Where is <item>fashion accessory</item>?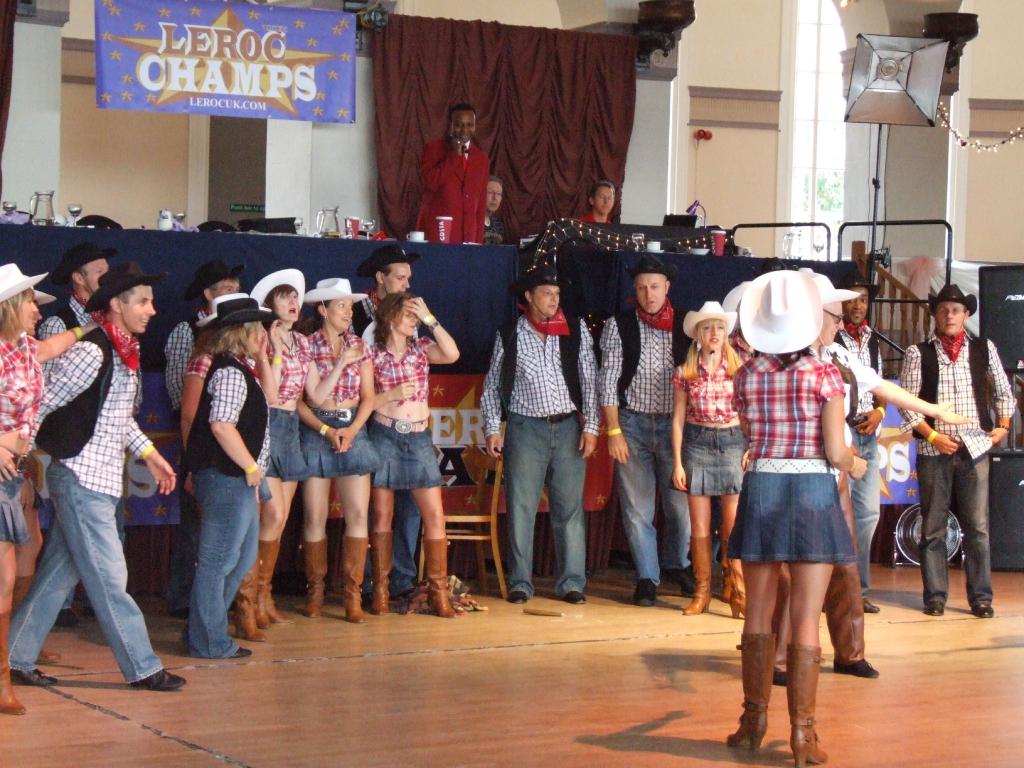
(left=680, top=300, right=735, bottom=395).
